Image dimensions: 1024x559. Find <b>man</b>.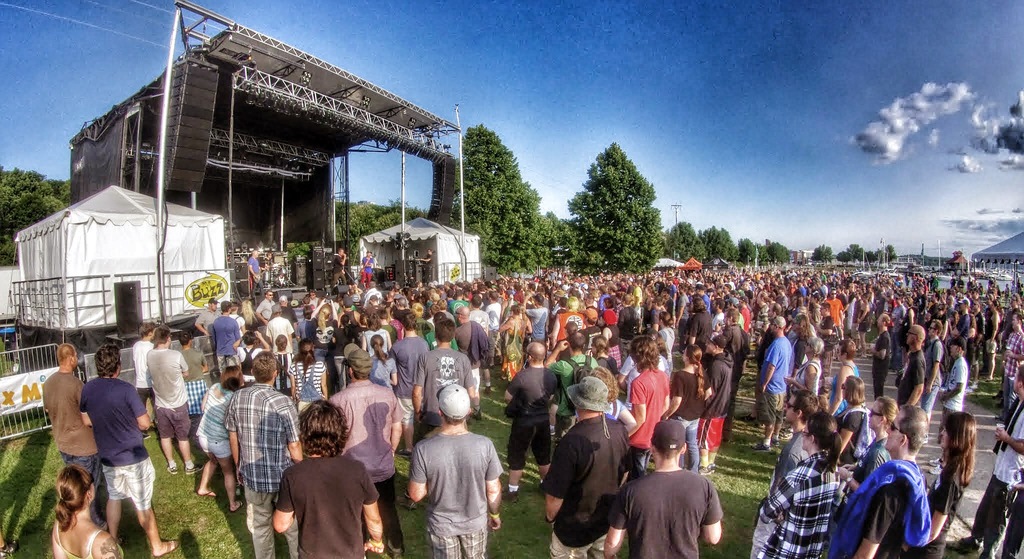
select_region(79, 347, 178, 558).
